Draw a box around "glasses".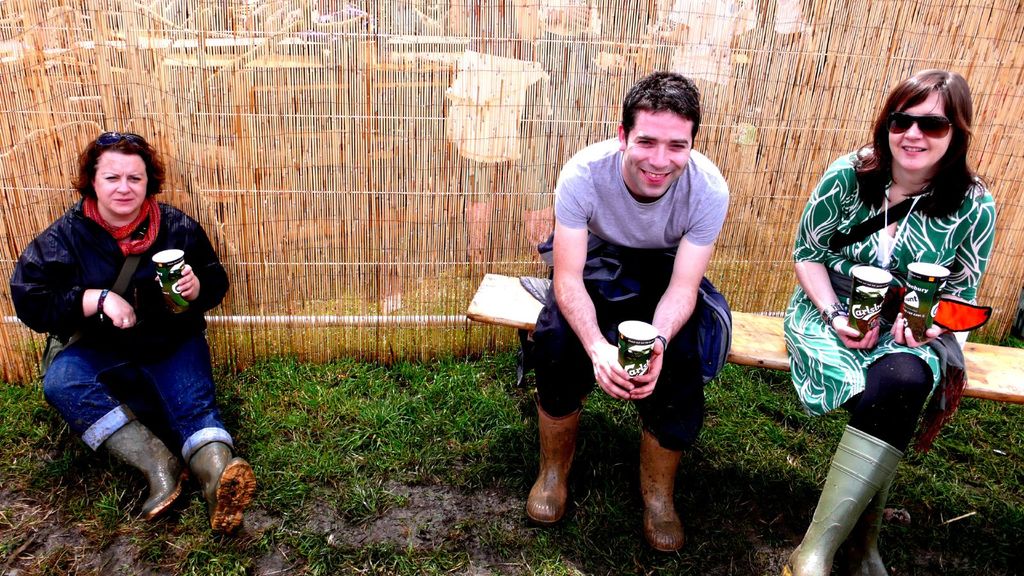
97, 131, 146, 145.
